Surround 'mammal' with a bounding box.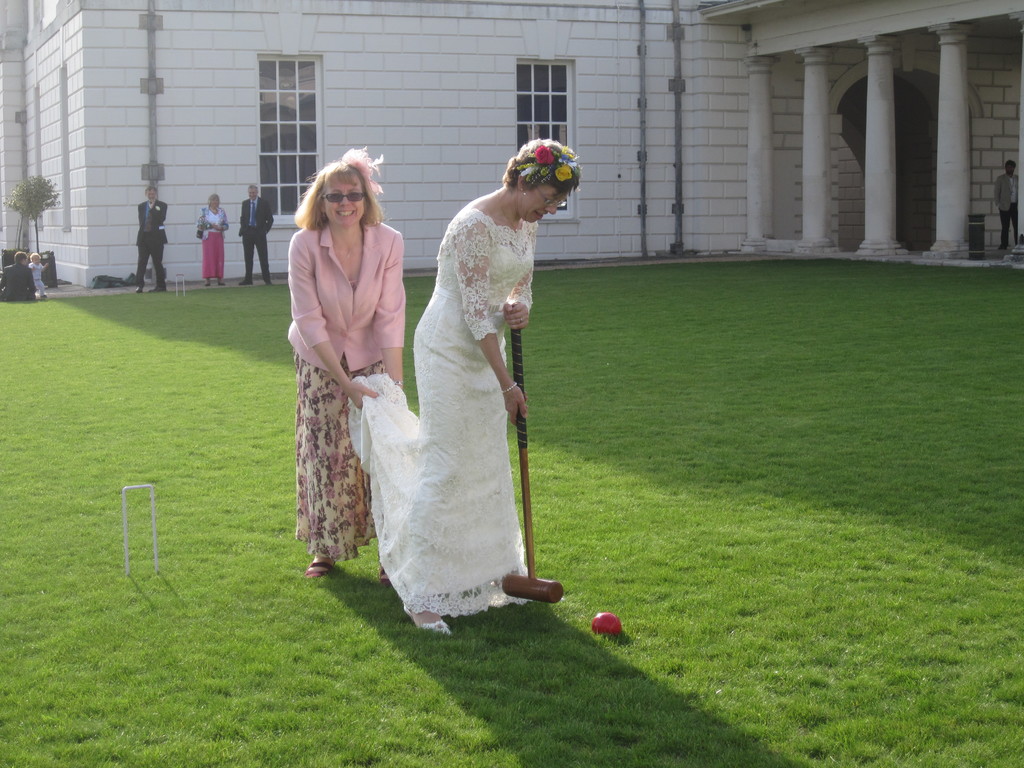
BBox(285, 146, 408, 585).
